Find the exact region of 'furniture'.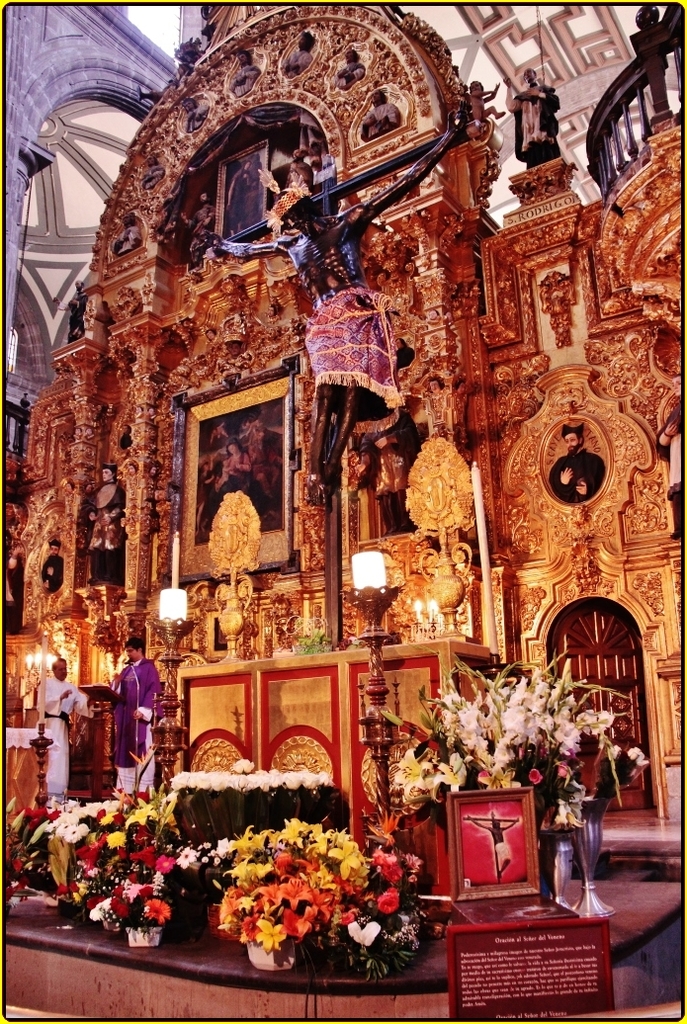
Exact region: 175:643:489:842.
